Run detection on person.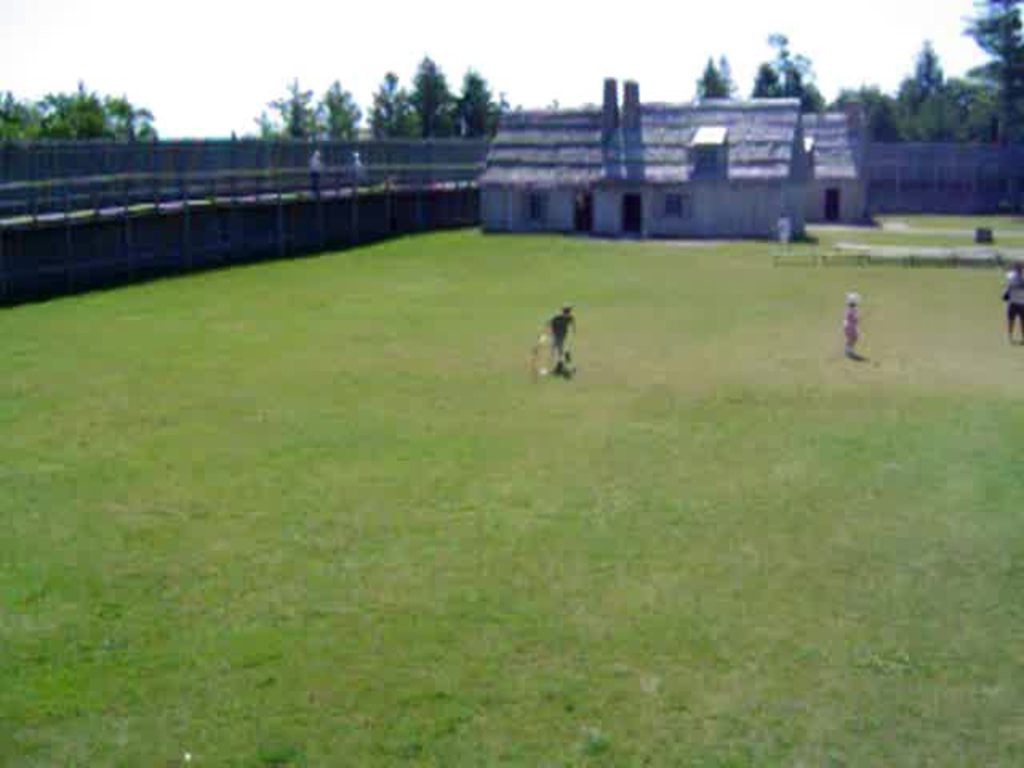
Result: x1=842, y1=290, x2=859, y2=354.
